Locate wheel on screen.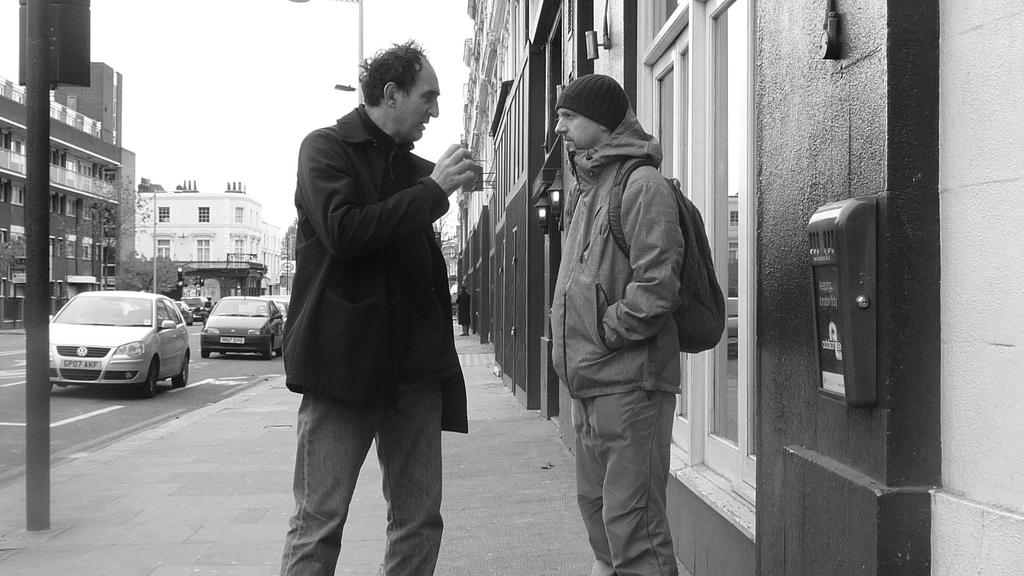
On screen at box(275, 346, 282, 356).
